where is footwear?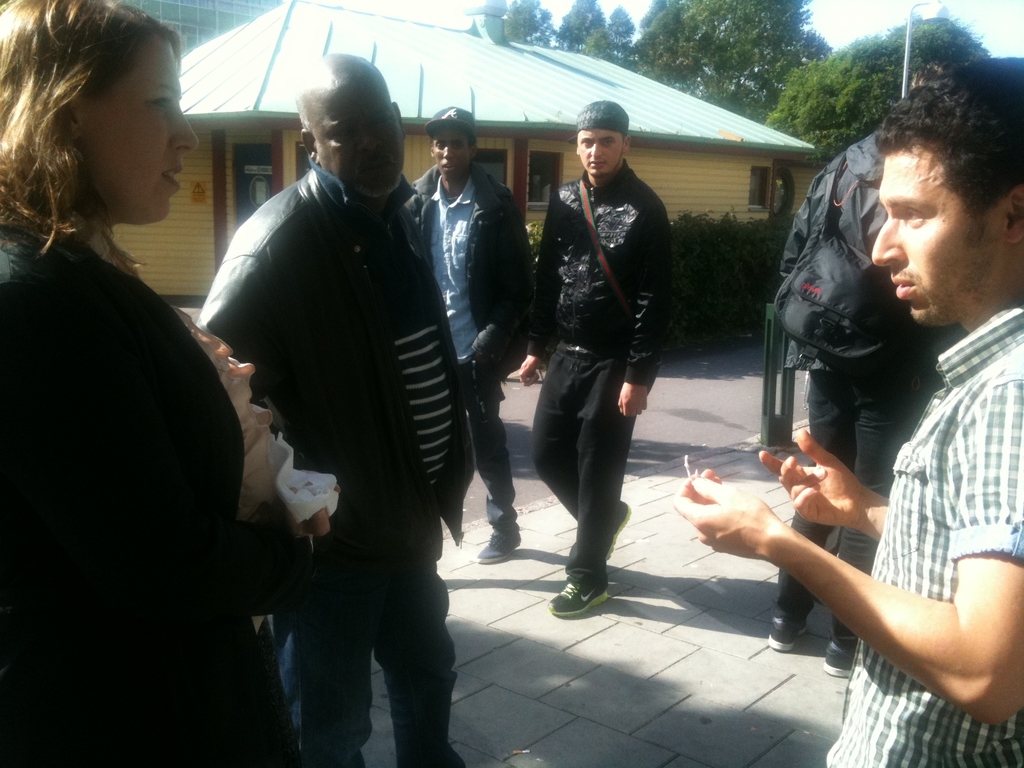
(left=476, top=532, right=506, bottom=561).
